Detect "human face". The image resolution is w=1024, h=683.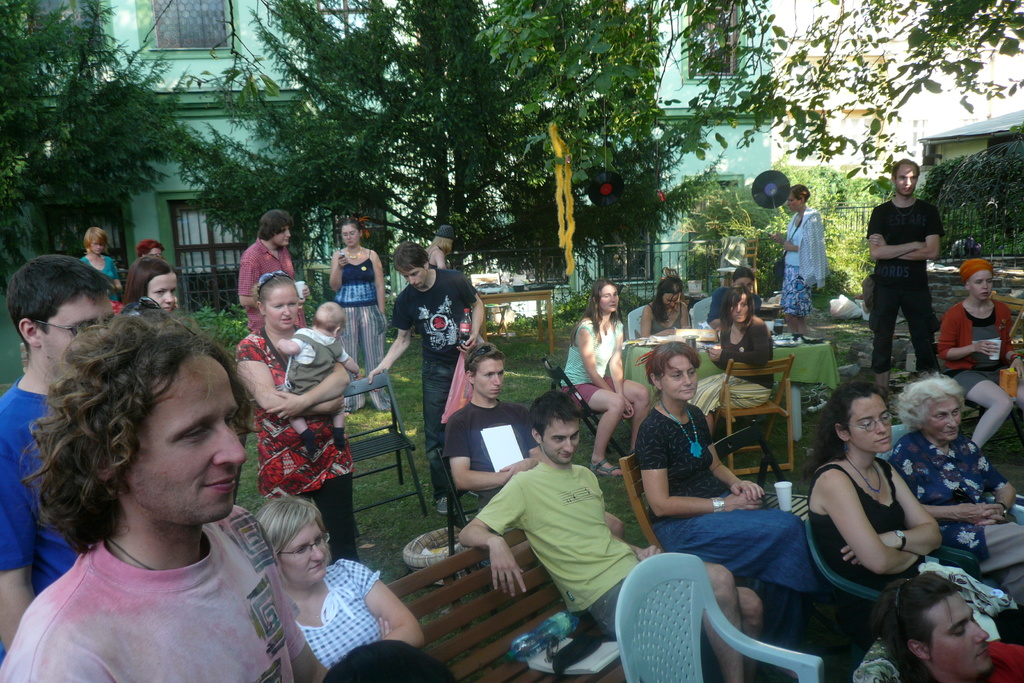
598 284 617 313.
